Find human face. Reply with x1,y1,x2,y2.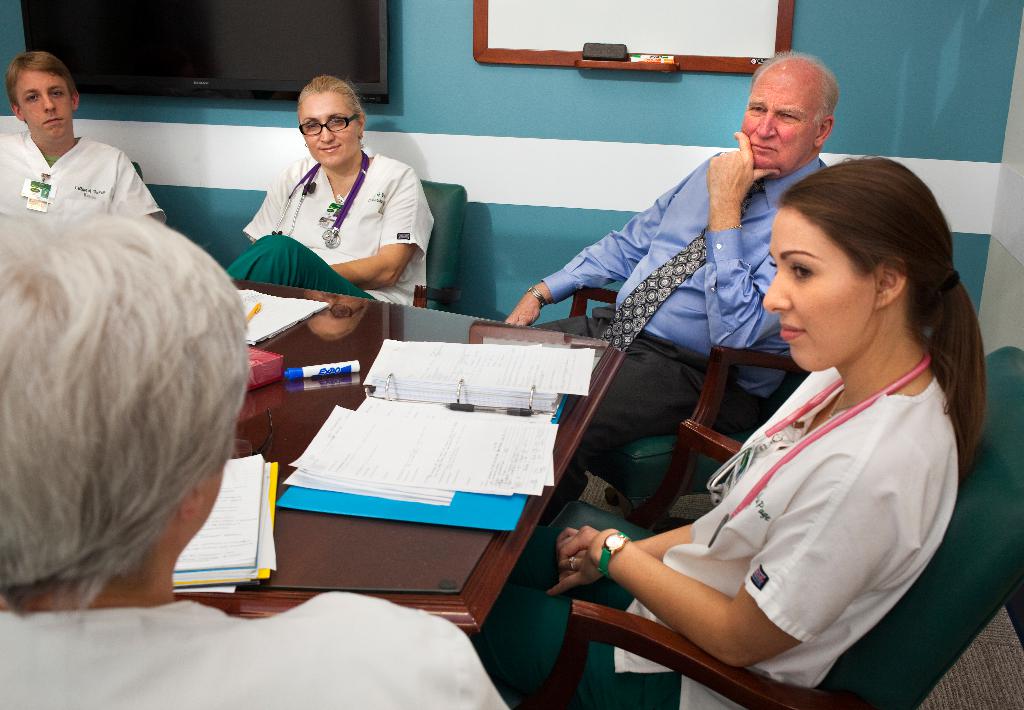
14,70,75,140.
